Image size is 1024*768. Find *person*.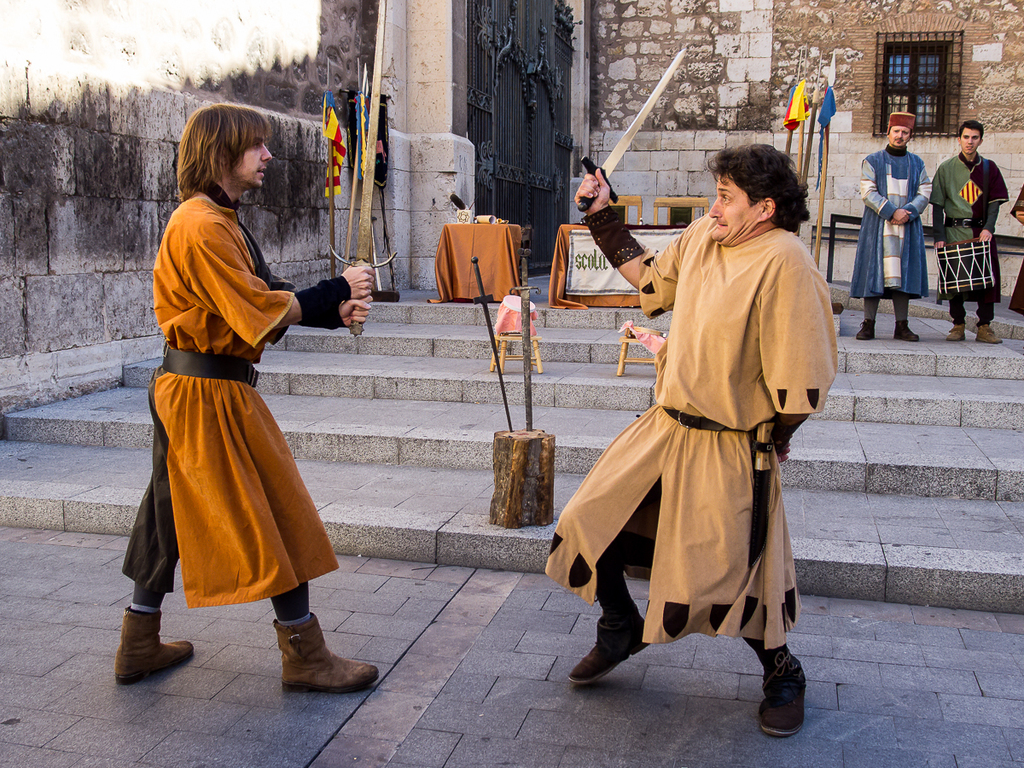
(left=847, top=117, right=930, bottom=341).
